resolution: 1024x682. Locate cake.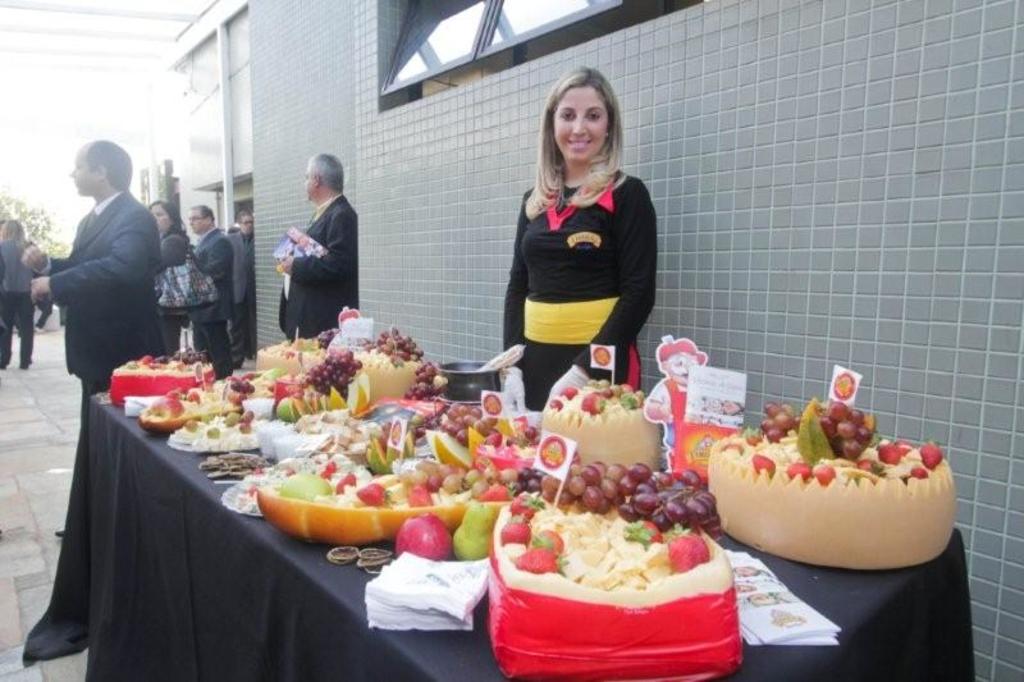
x1=707, y1=431, x2=960, y2=571.
